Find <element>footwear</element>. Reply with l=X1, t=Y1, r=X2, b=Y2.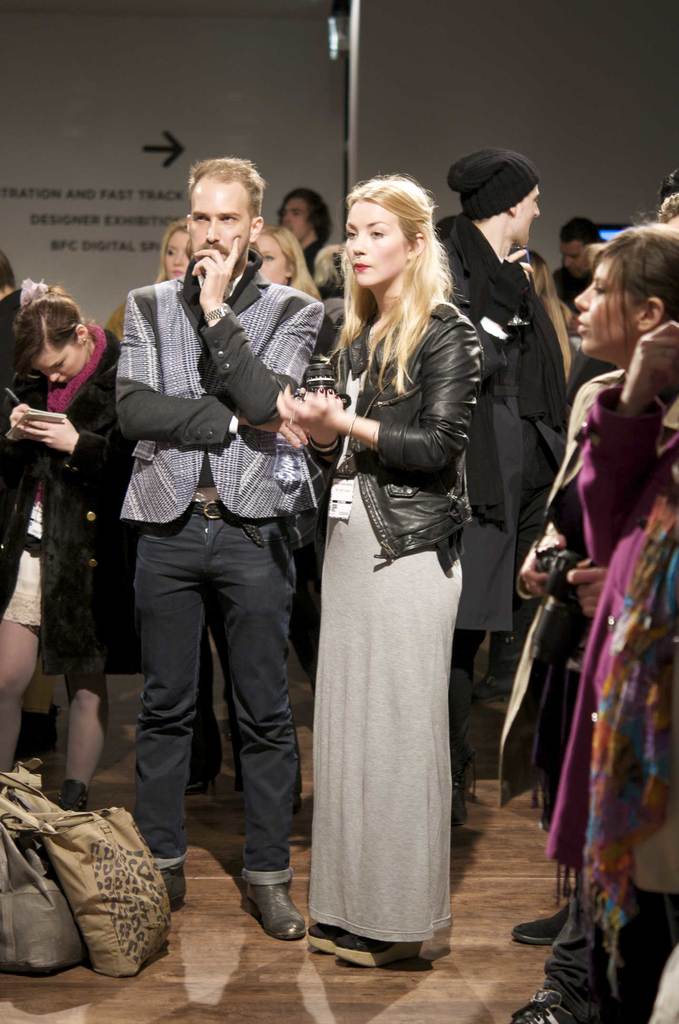
l=332, t=933, r=416, b=964.
